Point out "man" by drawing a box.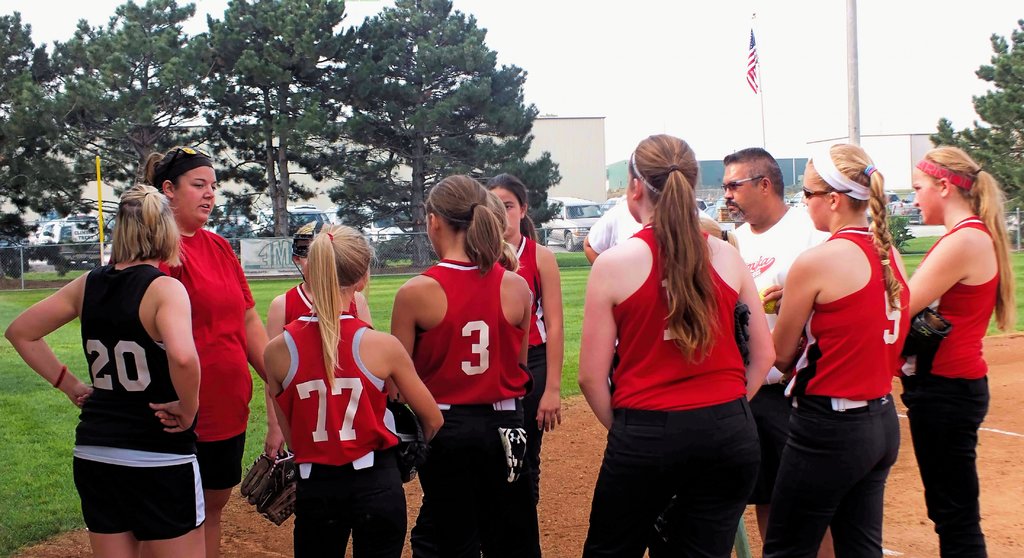
select_region(719, 147, 832, 555).
